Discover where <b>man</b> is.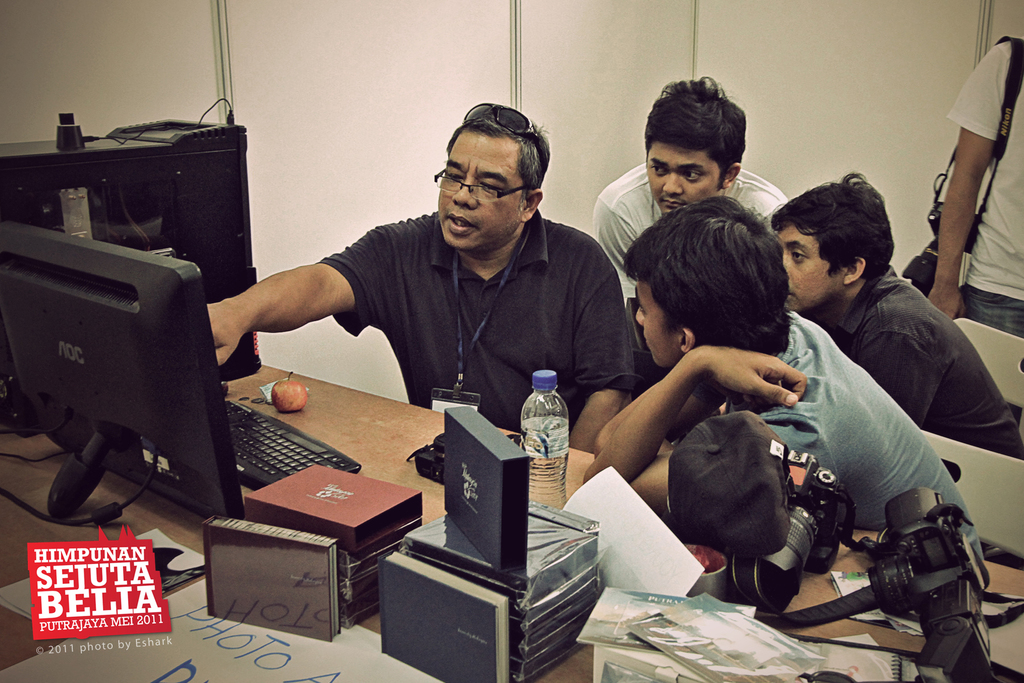
Discovered at box(929, 38, 1023, 336).
